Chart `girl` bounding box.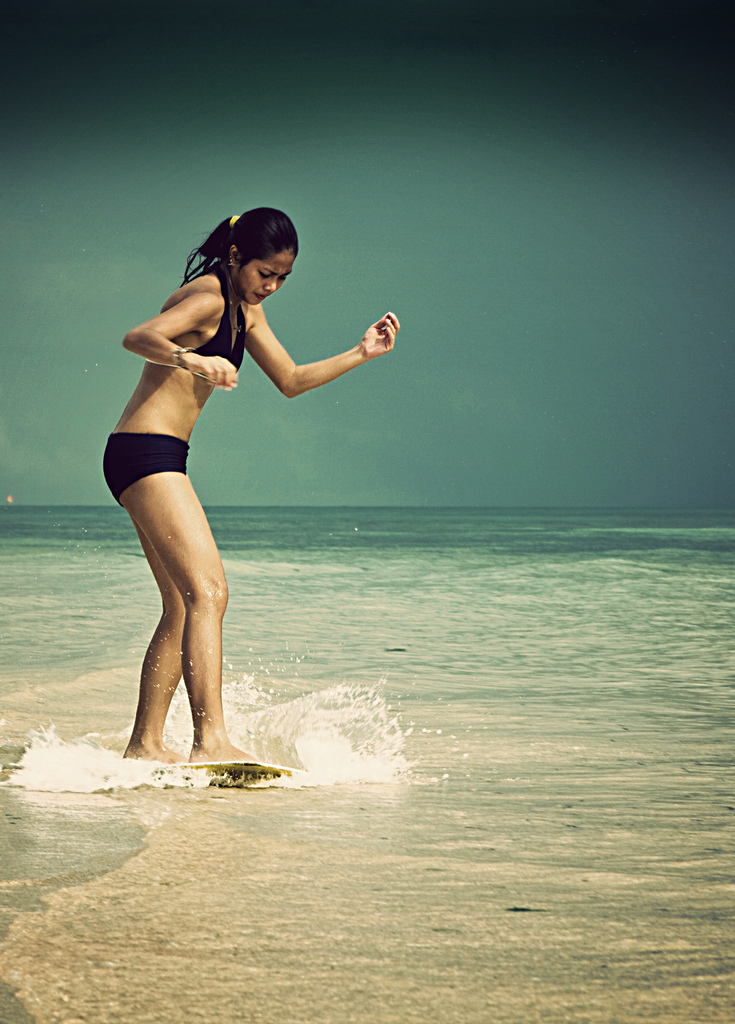
Charted: box=[105, 204, 400, 791].
